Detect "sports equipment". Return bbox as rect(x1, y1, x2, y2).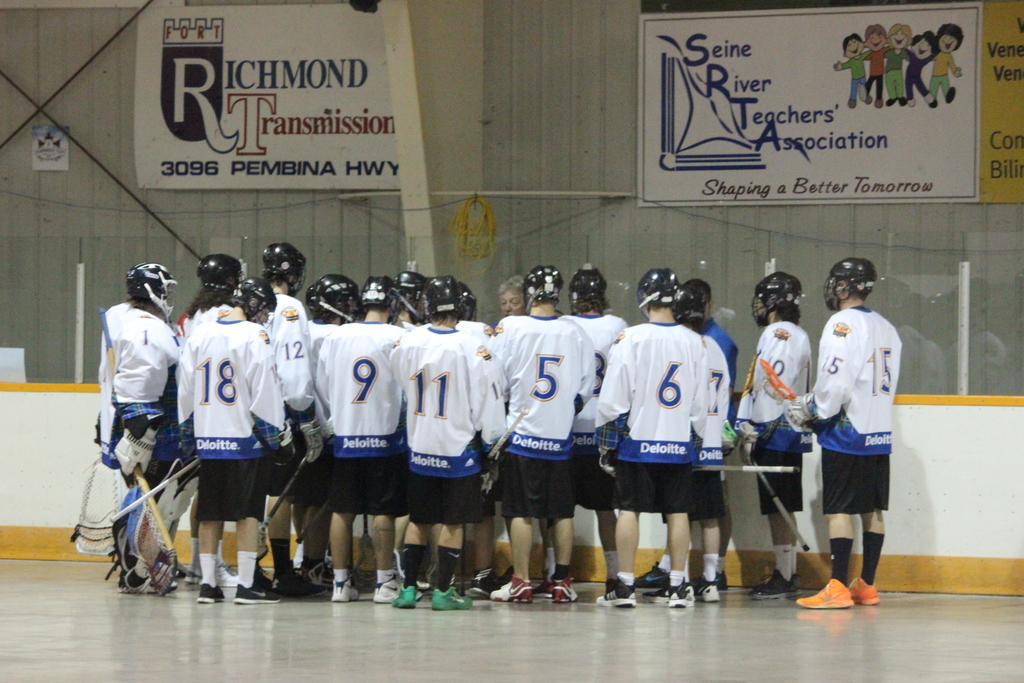
rect(292, 479, 337, 545).
